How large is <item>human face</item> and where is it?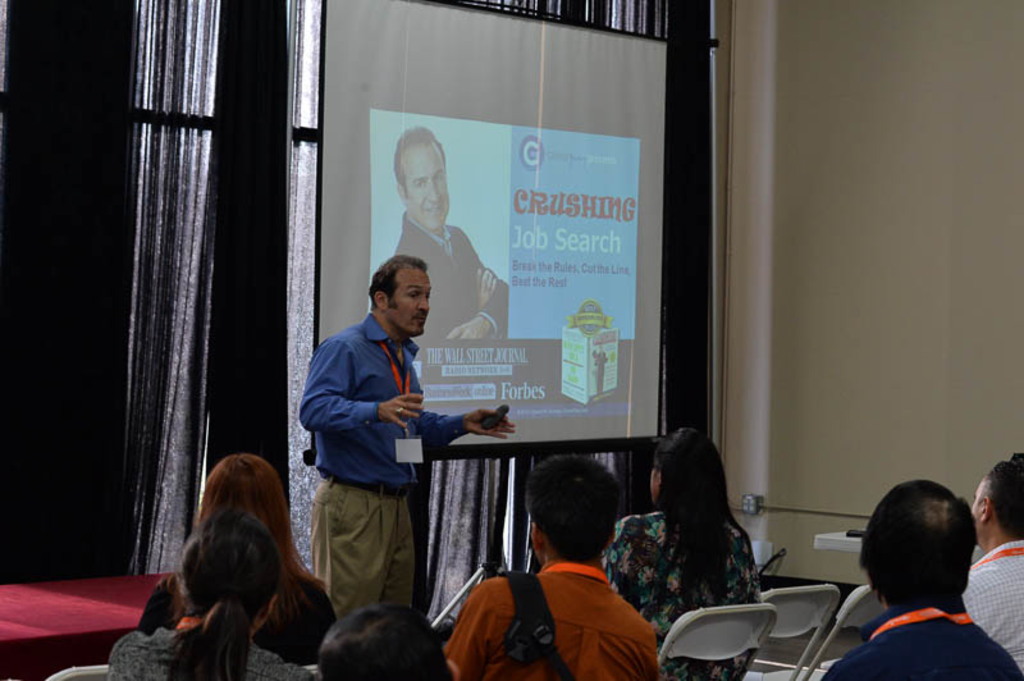
Bounding box: bbox=(398, 138, 451, 233).
